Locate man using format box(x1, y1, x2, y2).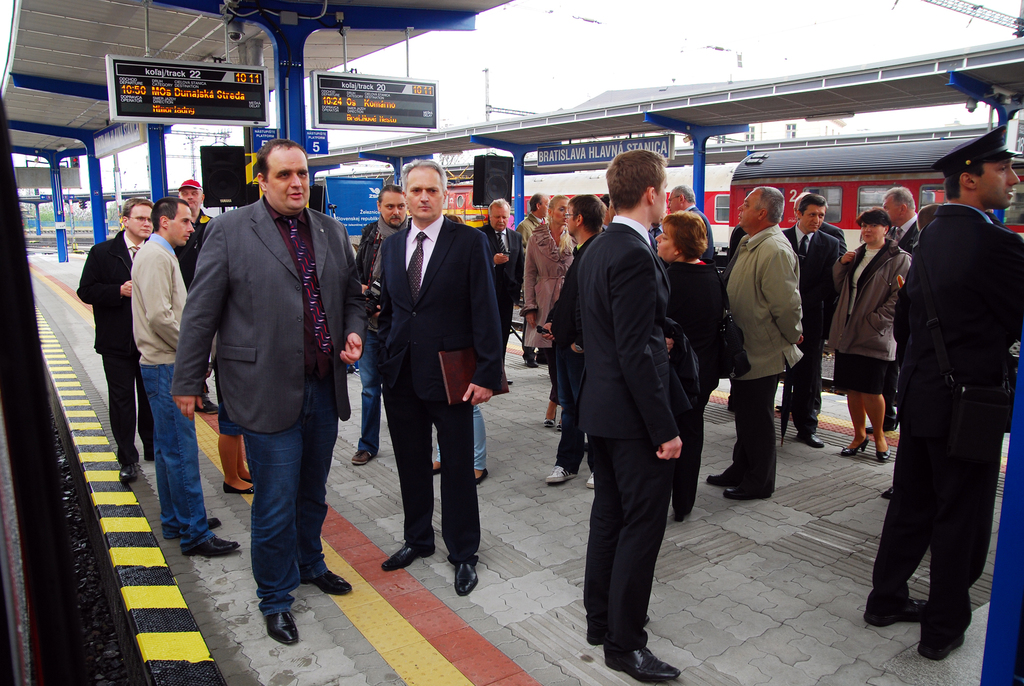
box(483, 196, 531, 325).
